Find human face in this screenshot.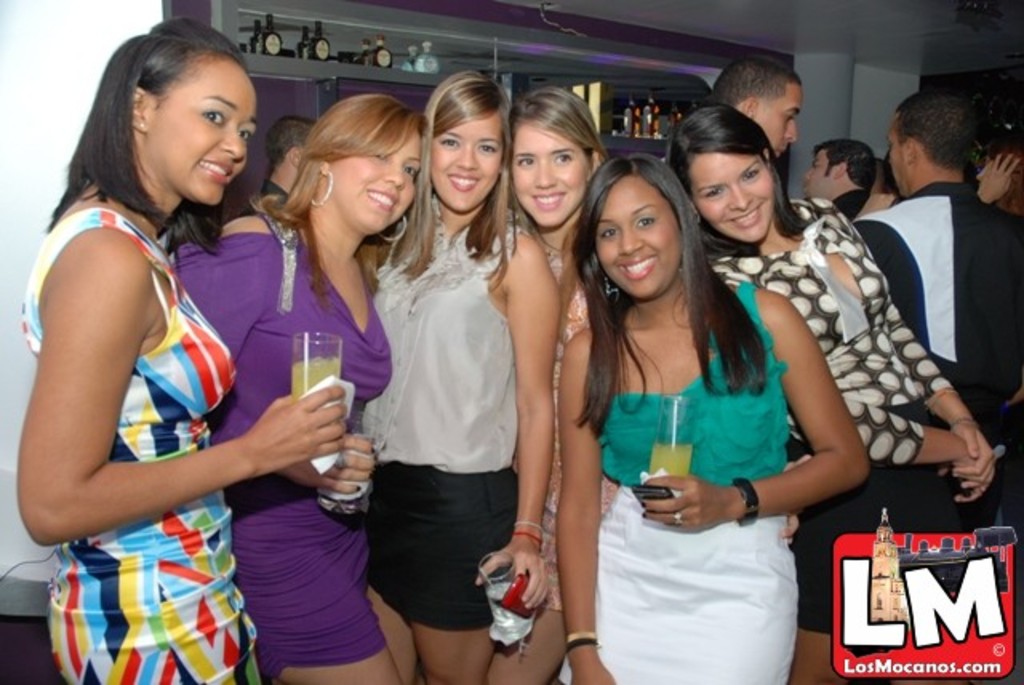
The bounding box for human face is {"left": 429, "top": 110, "right": 504, "bottom": 214}.
